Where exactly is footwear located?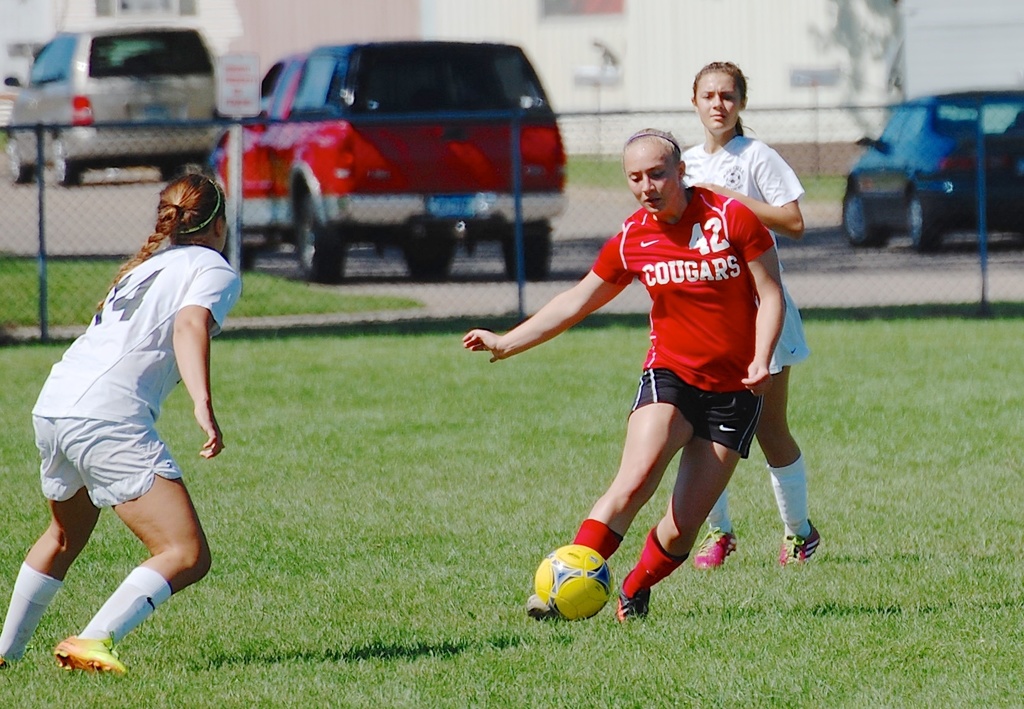
Its bounding box is x1=38, y1=625, x2=120, y2=685.
